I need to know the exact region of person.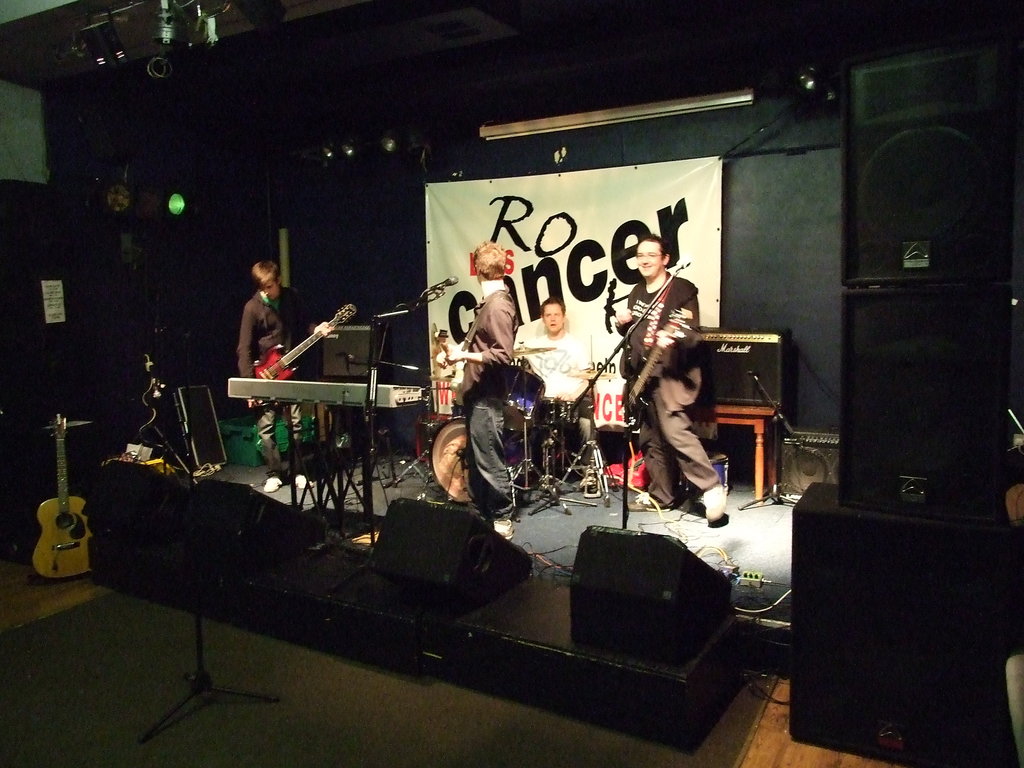
Region: box(604, 224, 730, 525).
